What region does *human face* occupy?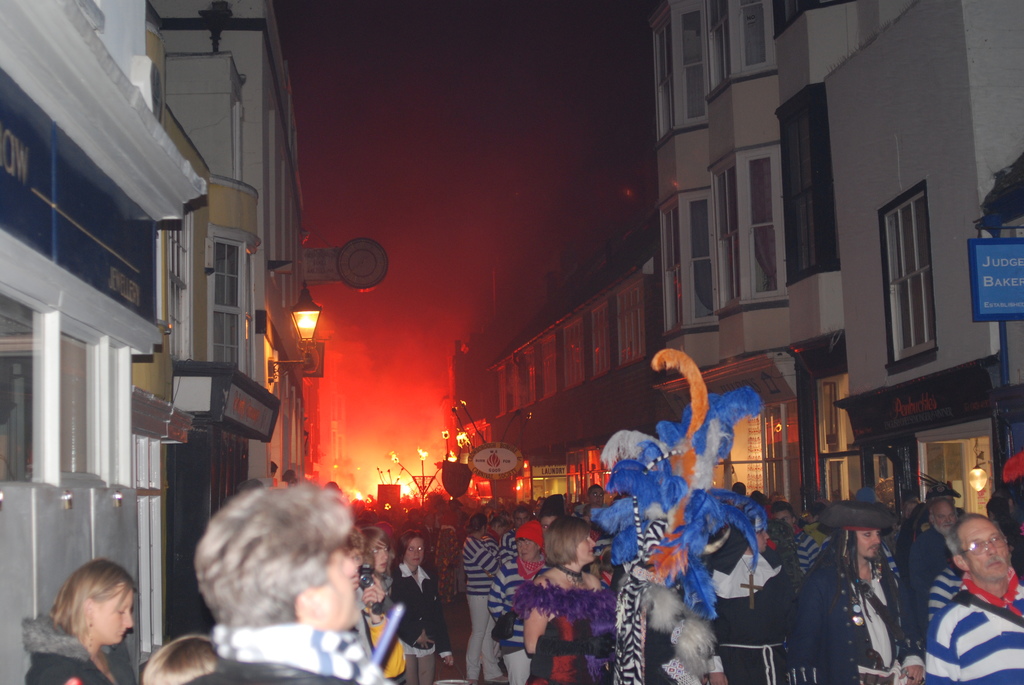
bbox=(95, 588, 132, 641).
